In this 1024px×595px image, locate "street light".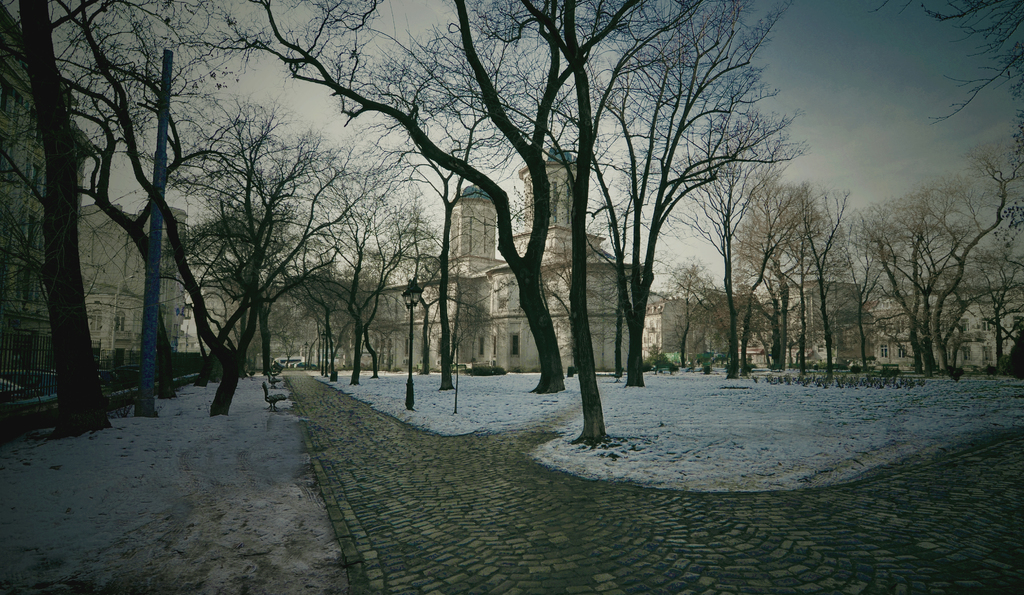
Bounding box: (321,334,326,375).
